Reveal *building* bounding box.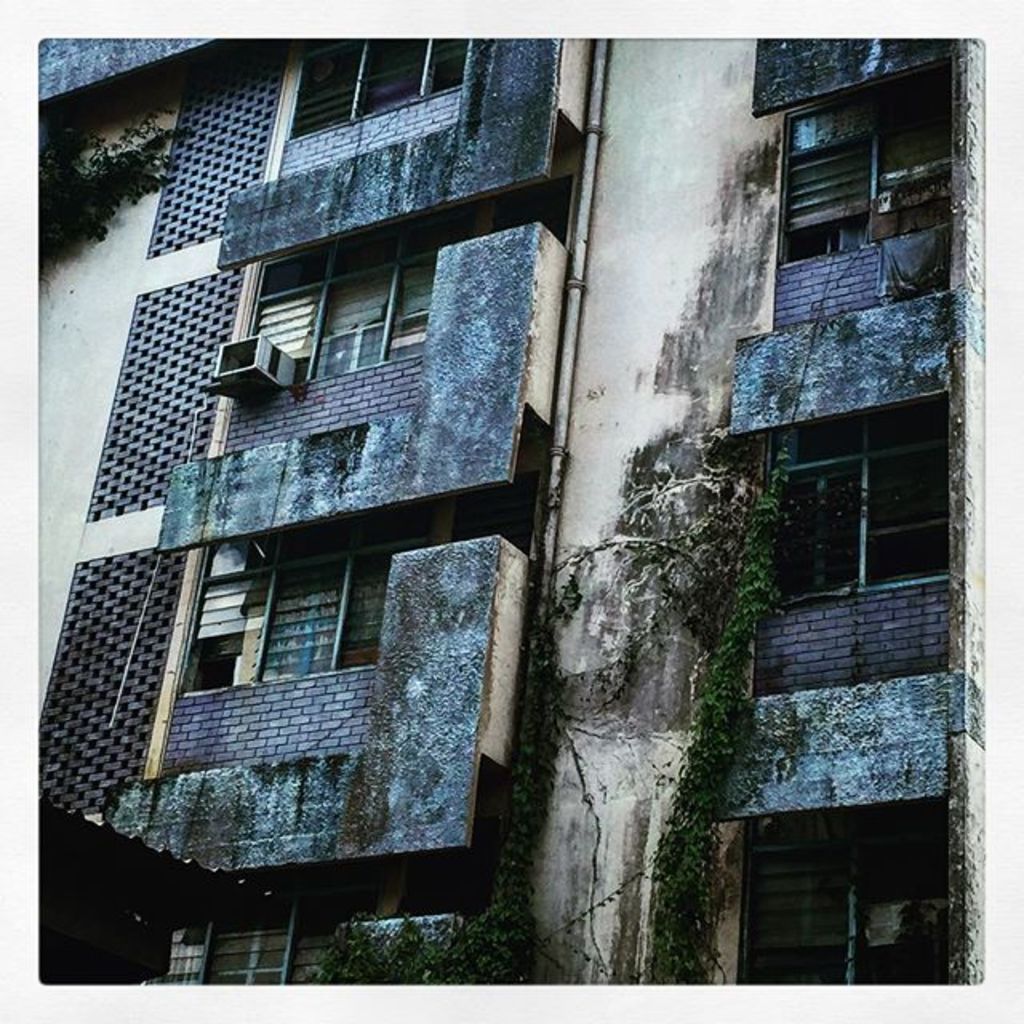
Revealed: [left=35, top=37, right=992, bottom=979].
